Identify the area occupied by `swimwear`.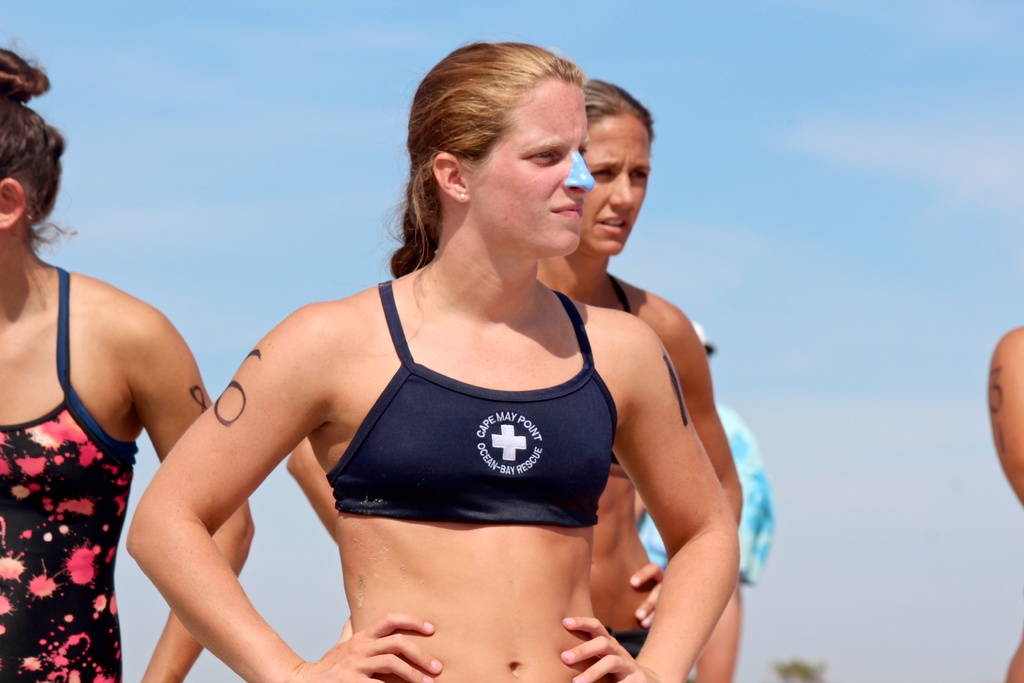
Area: <bbox>319, 272, 628, 531</bbox>.
